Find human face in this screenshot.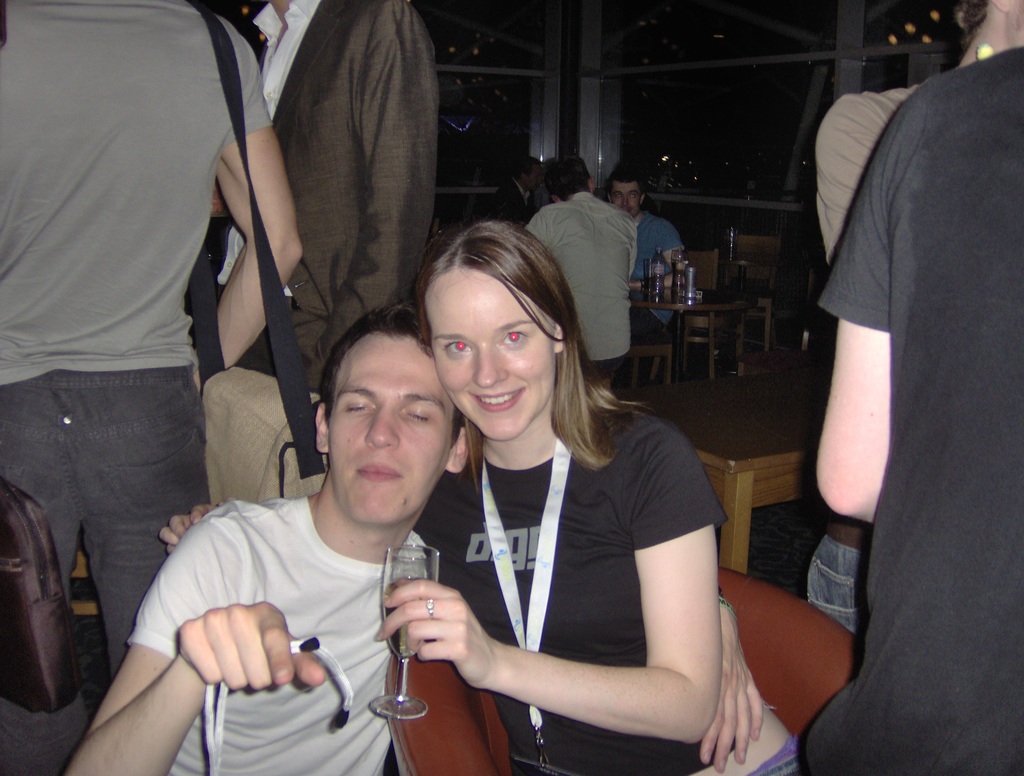
The bounding box for human face is box=[423, 252, 558, 442].
